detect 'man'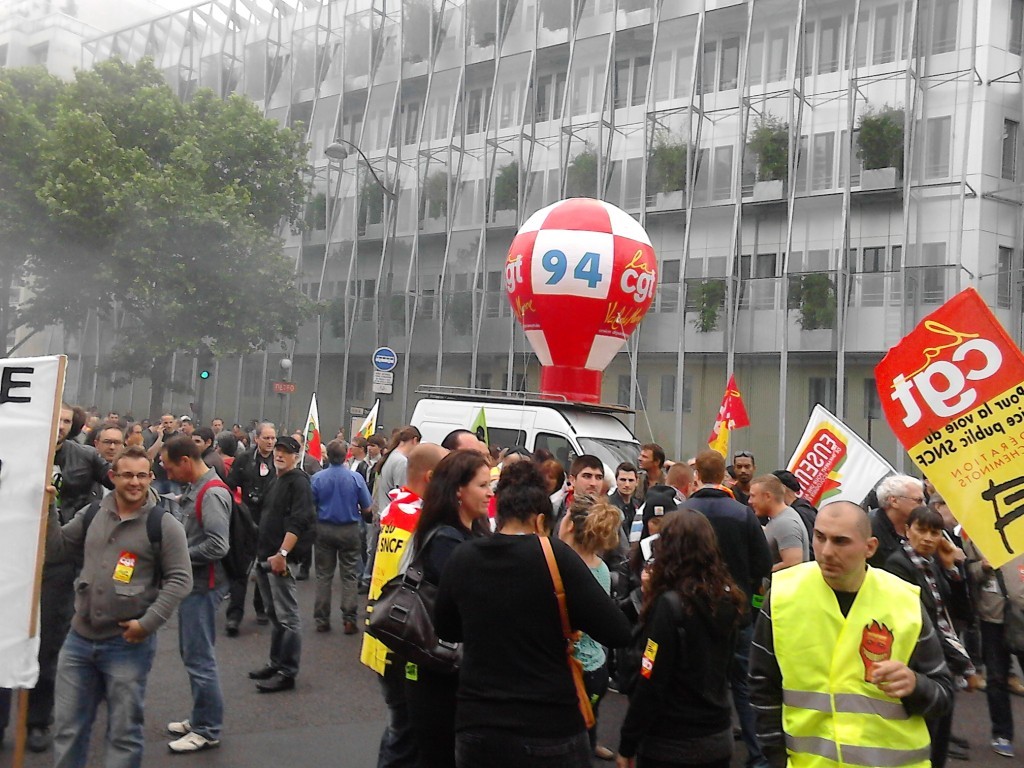
735,498,953,767
